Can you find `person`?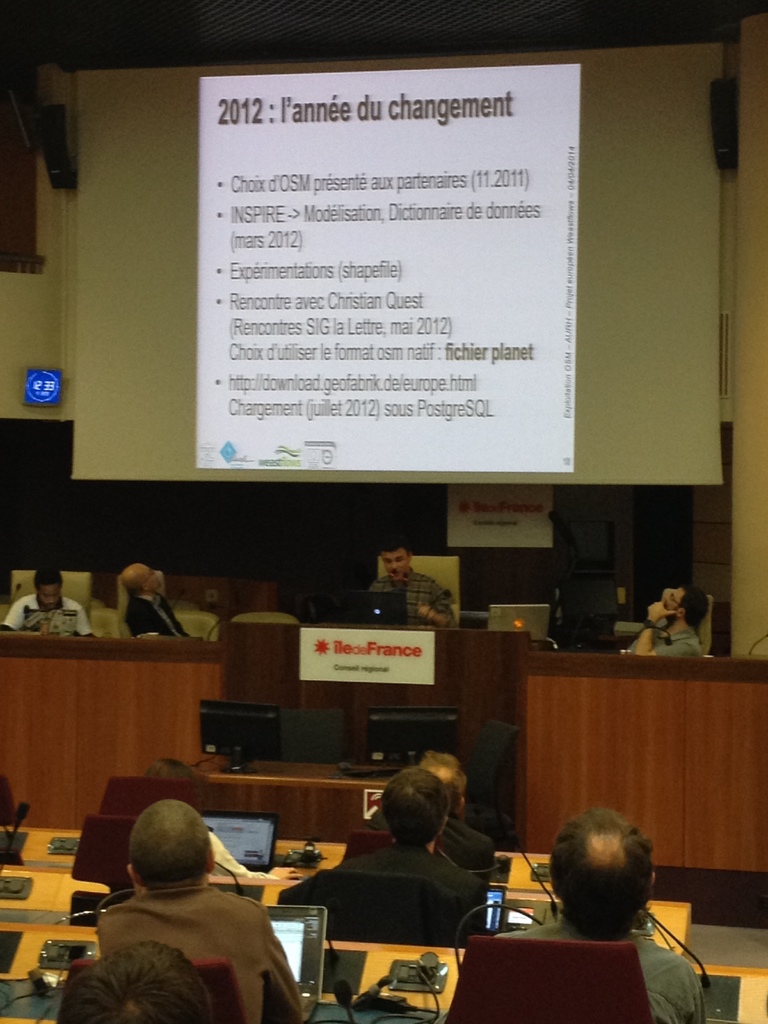
Yes, bounding box: 355,758,503,882.
